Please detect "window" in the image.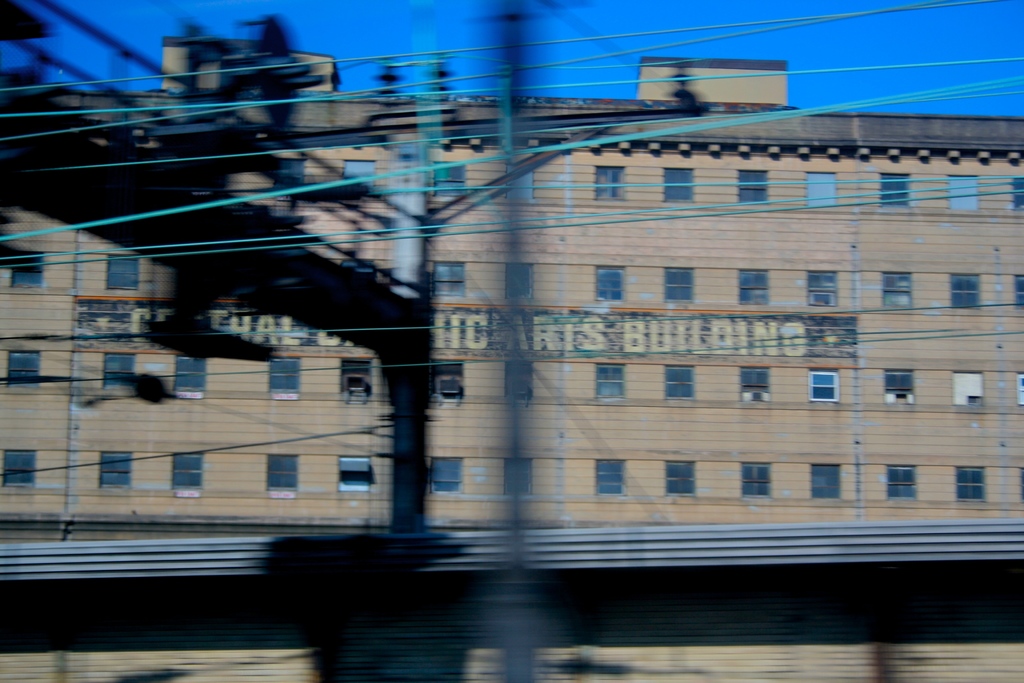
region(810, 370, 838, 407).
